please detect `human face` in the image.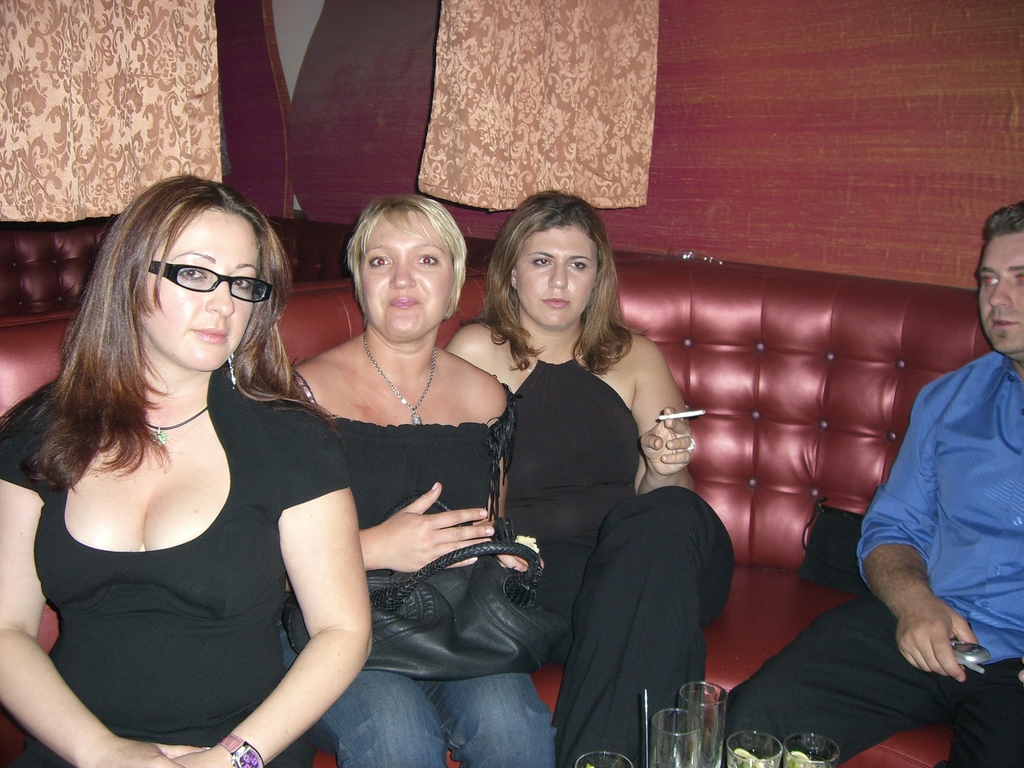
{"left": 363, "top": 209, "right": 456, "bottom": 339}.
